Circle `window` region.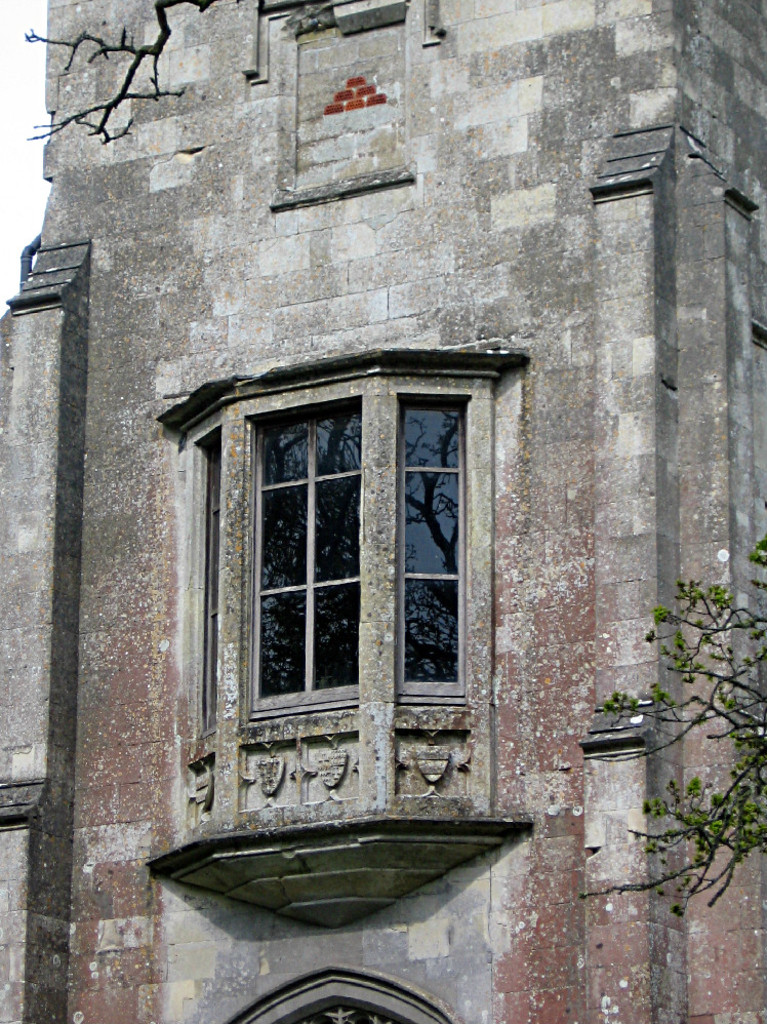
Region: BBox(399, 394, 477, 701).
